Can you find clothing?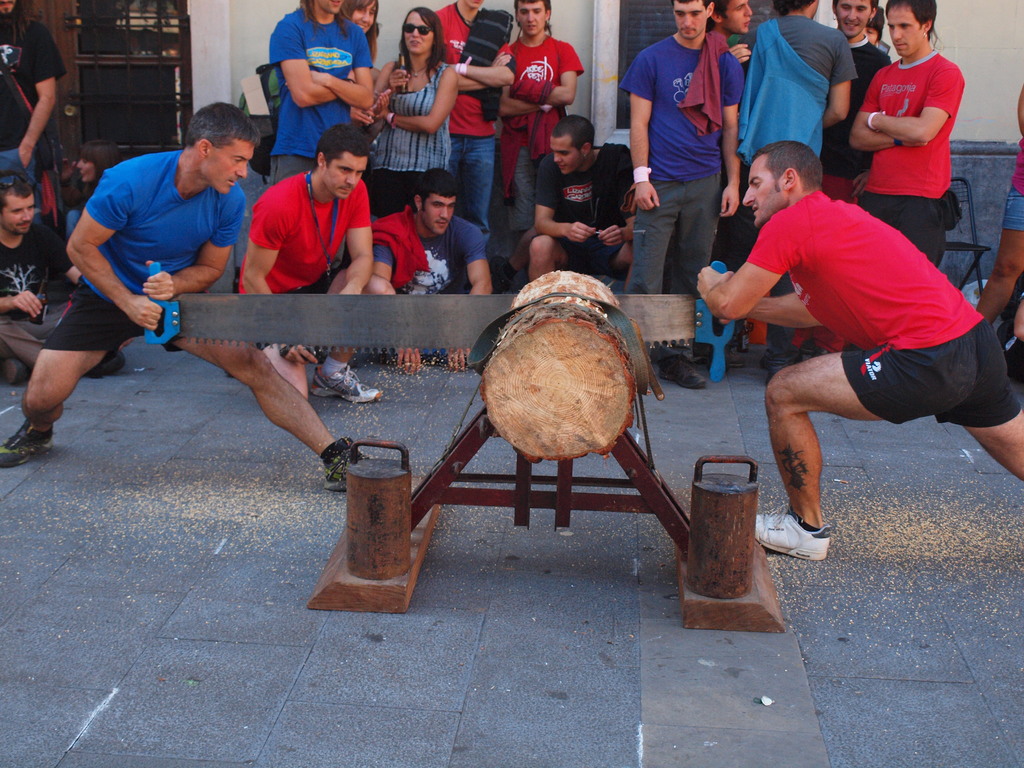
Yes, bounding box: box=[267, 8, 372, 188].
